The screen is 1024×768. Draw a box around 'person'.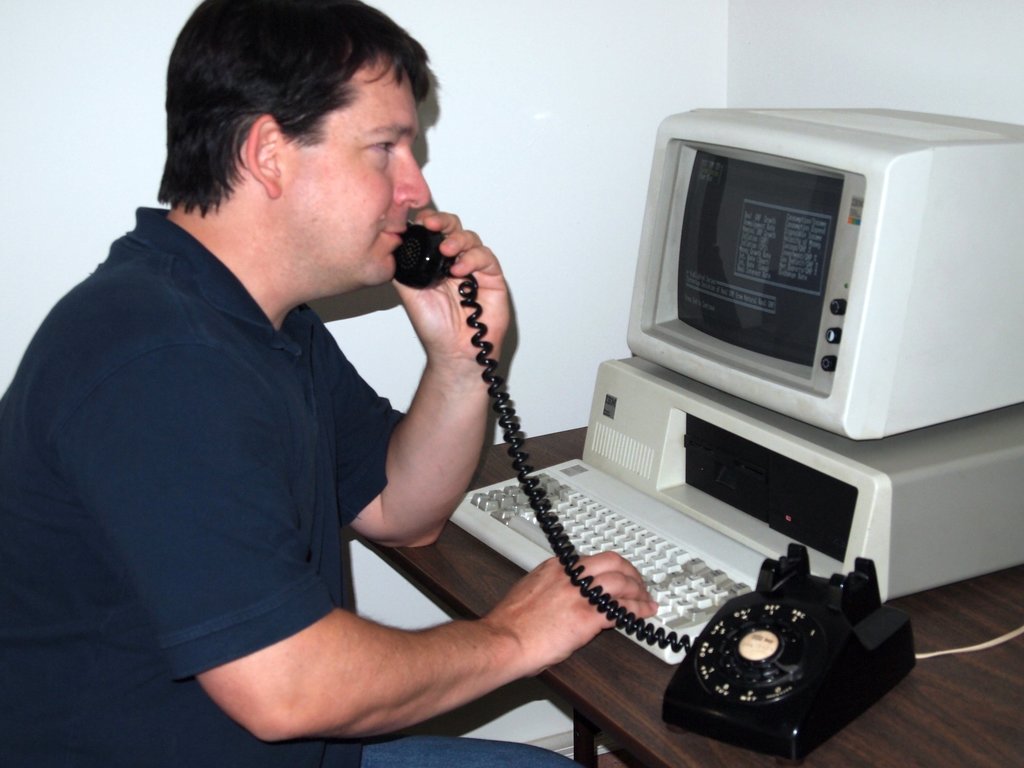
bbox(46, 7, 677, 755).
